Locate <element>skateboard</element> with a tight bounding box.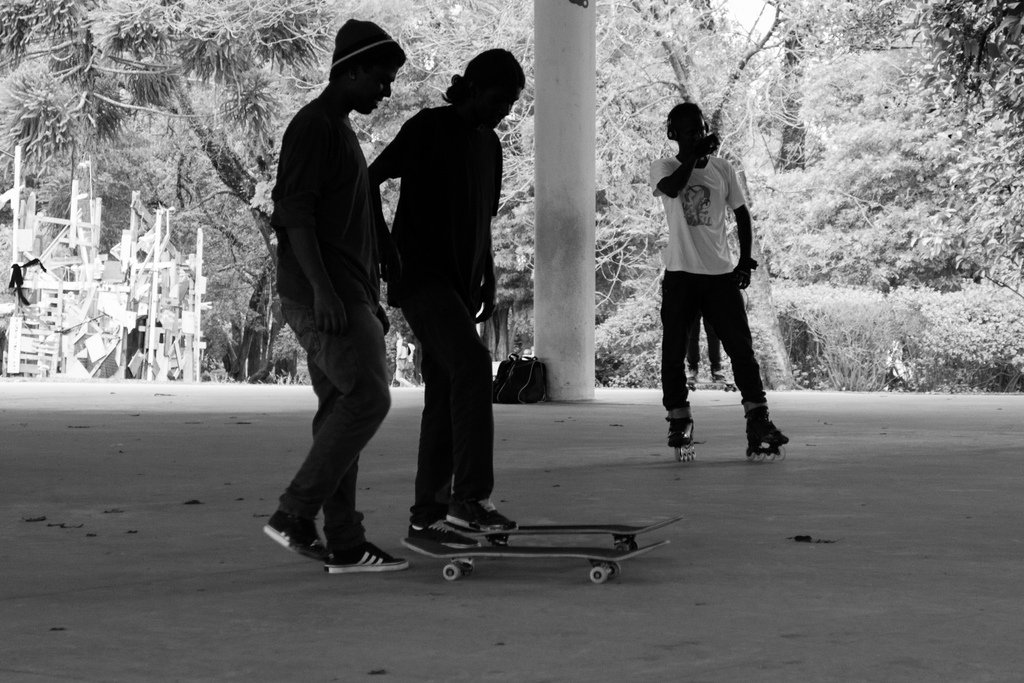
rect(399, 536, 670, 584).
